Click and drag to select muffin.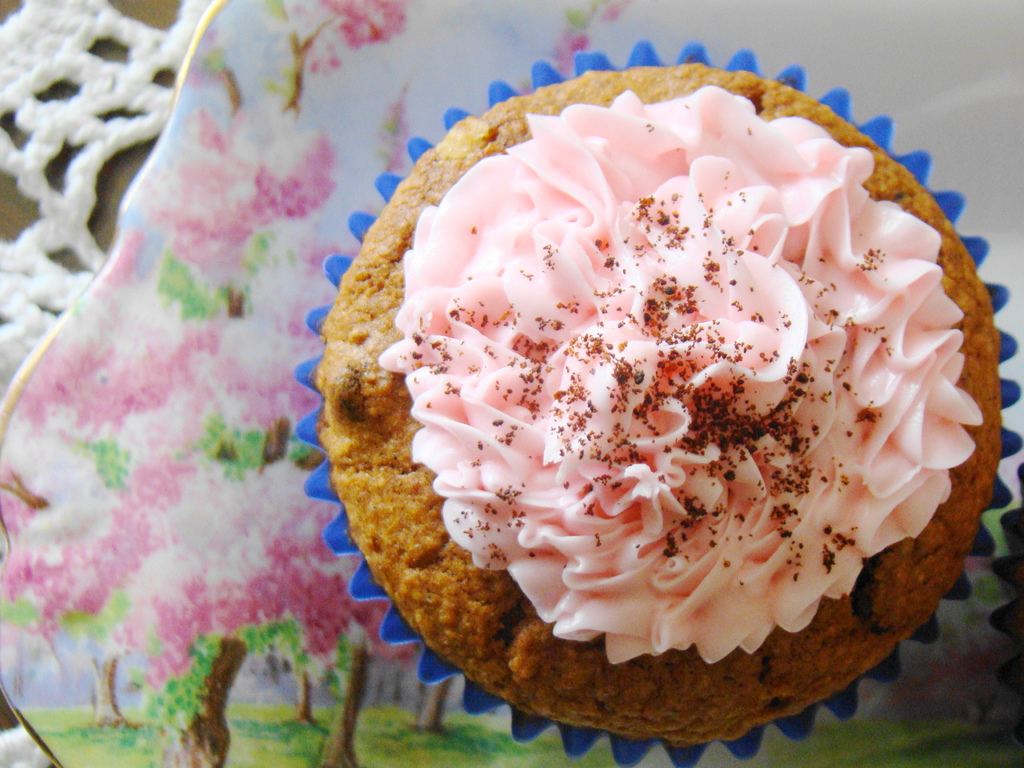
Selection: left=283, top=41, right=1023, bottom=765.
